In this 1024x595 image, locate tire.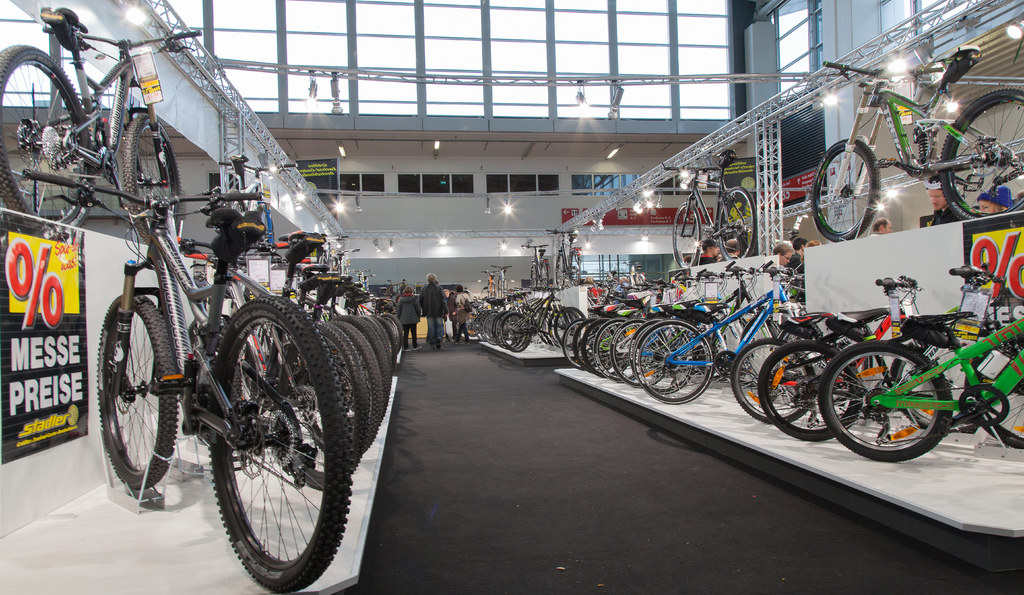
Bounding box: 121,112,181,242.
